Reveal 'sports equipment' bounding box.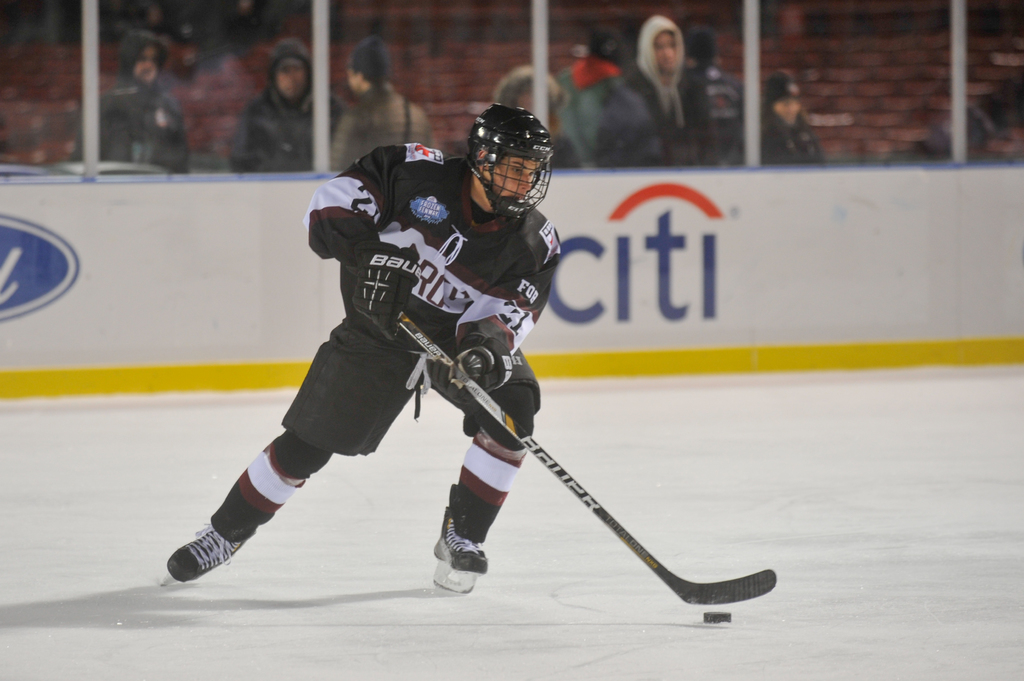
Revealed: box=[342, 243, 420, 332].
